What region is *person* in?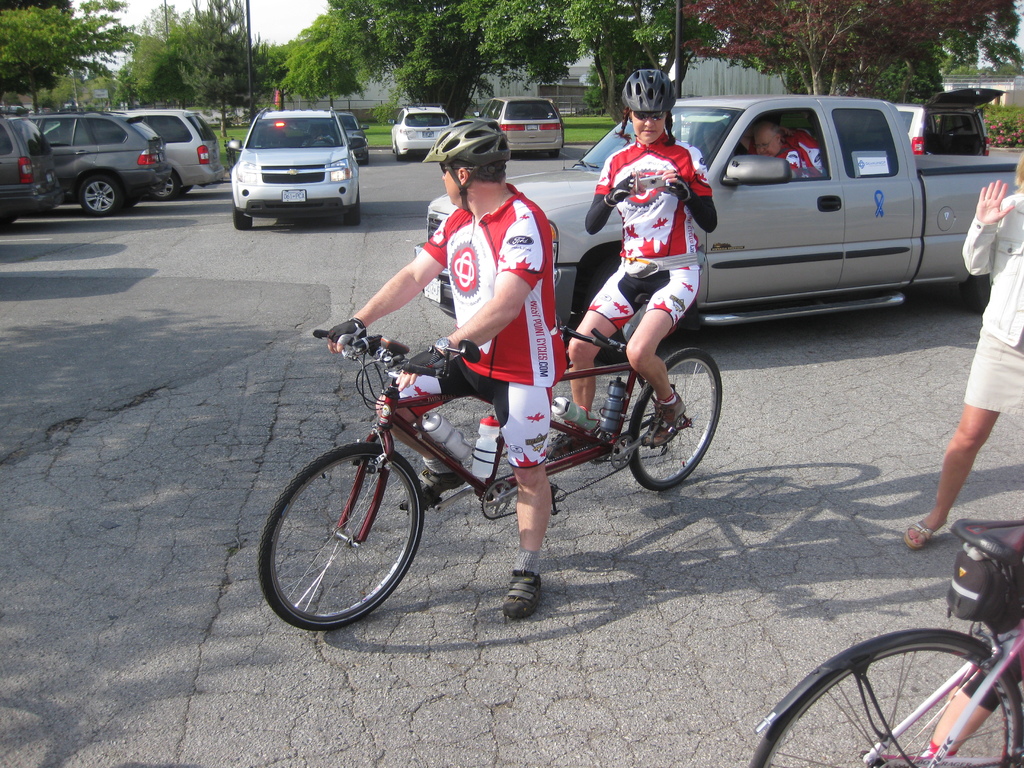
(x1=752, y1=122, x2=803, y2=179).
